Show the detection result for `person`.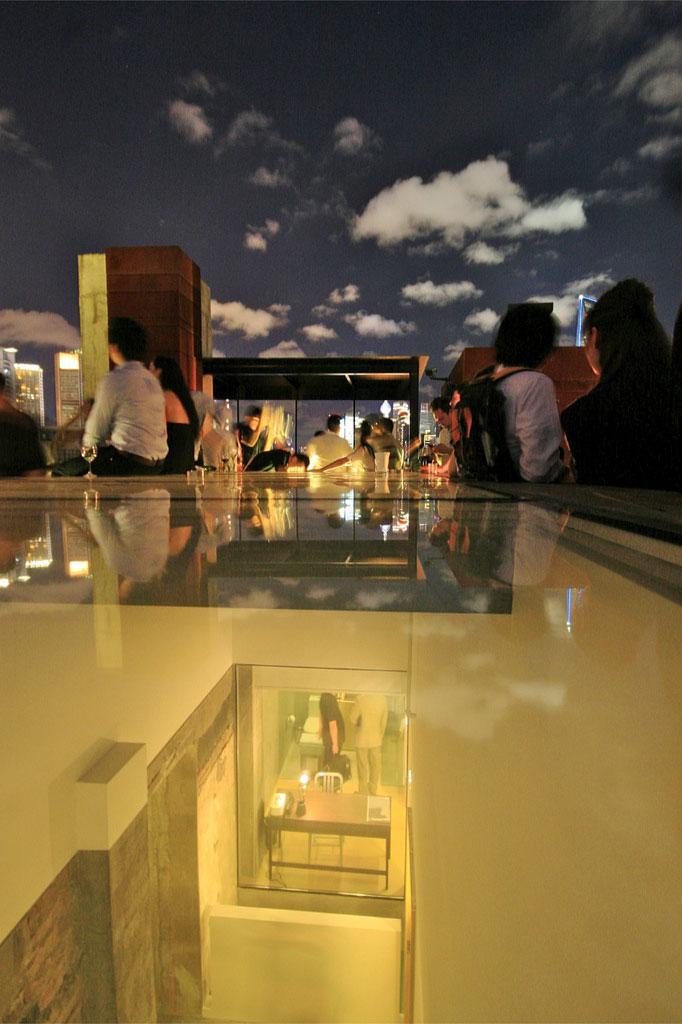
box(234, 405, 273, 476).
